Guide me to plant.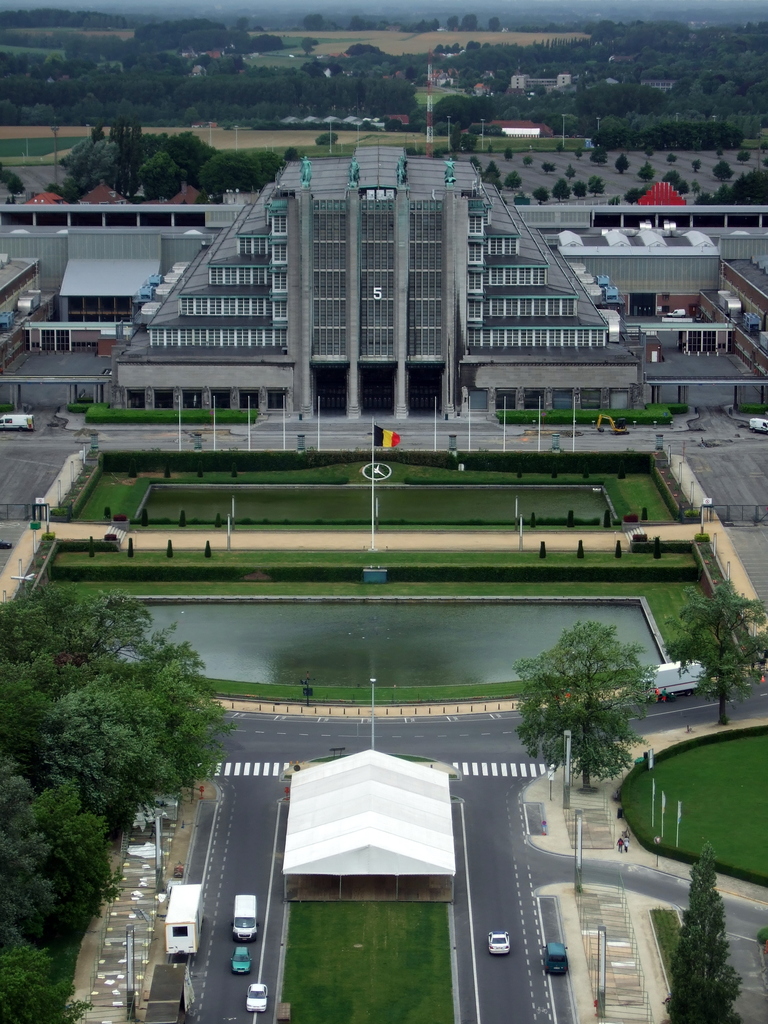
Guidance: detection(233, 452, 240, 479).
